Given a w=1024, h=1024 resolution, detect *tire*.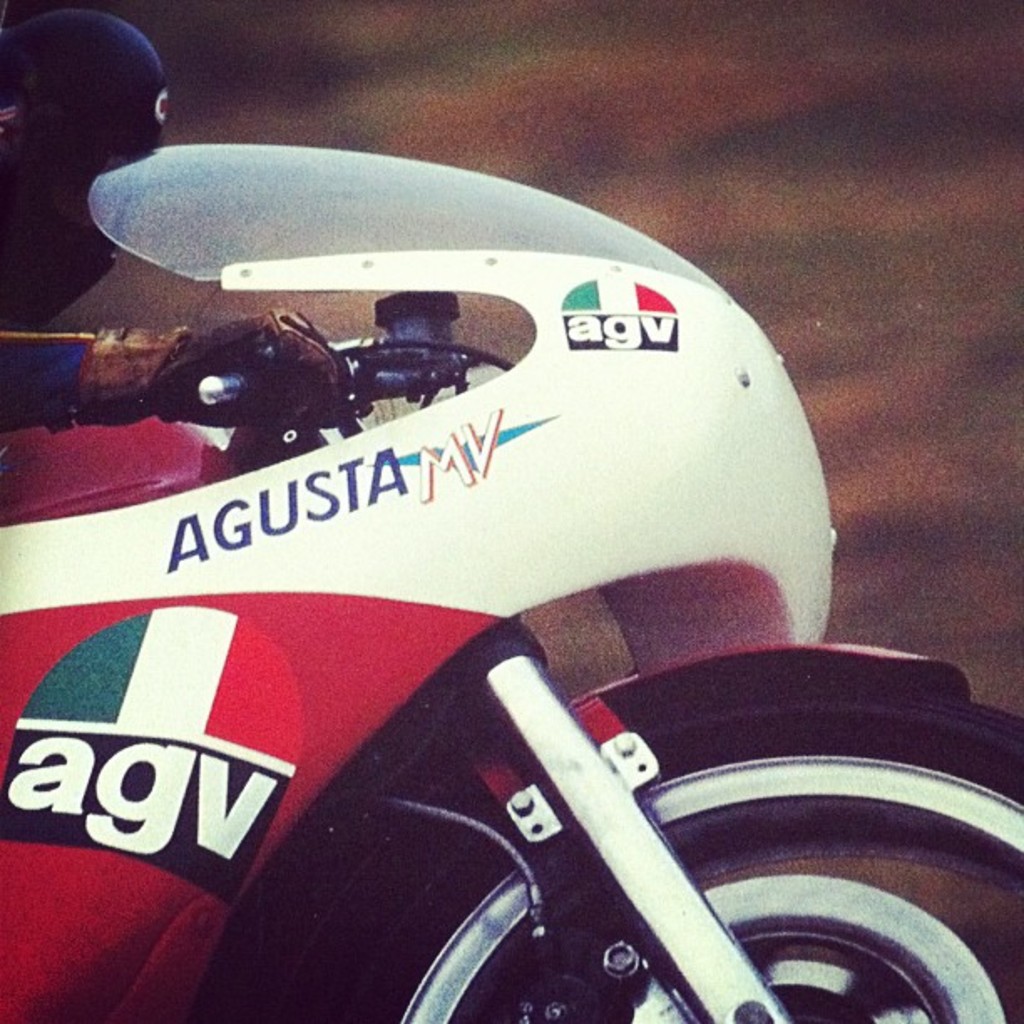
(202, 661, 1012, 1022).
